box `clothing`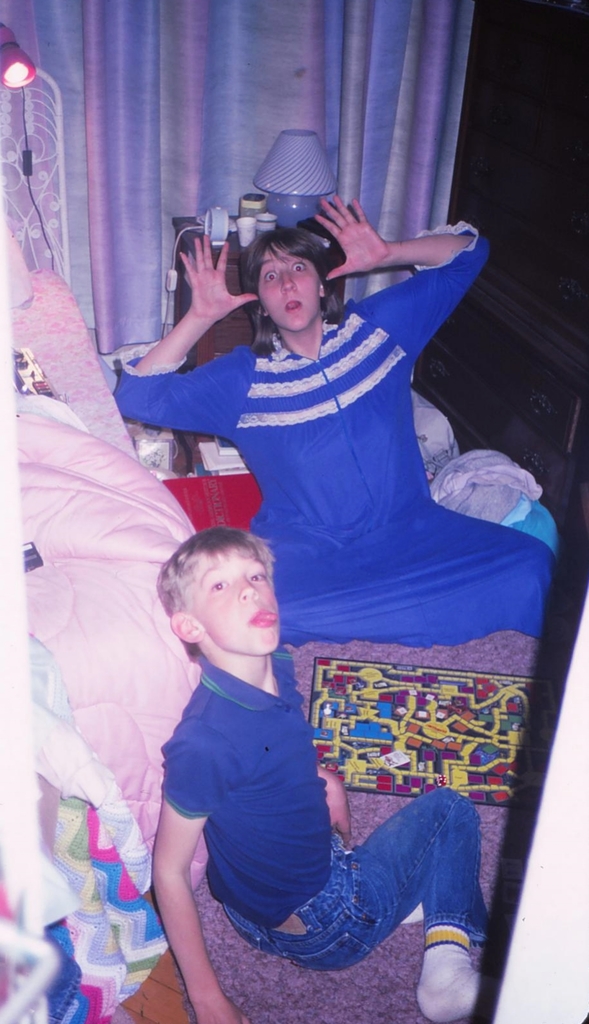
[x1=105, y1=213, x2=555, y2=697]
